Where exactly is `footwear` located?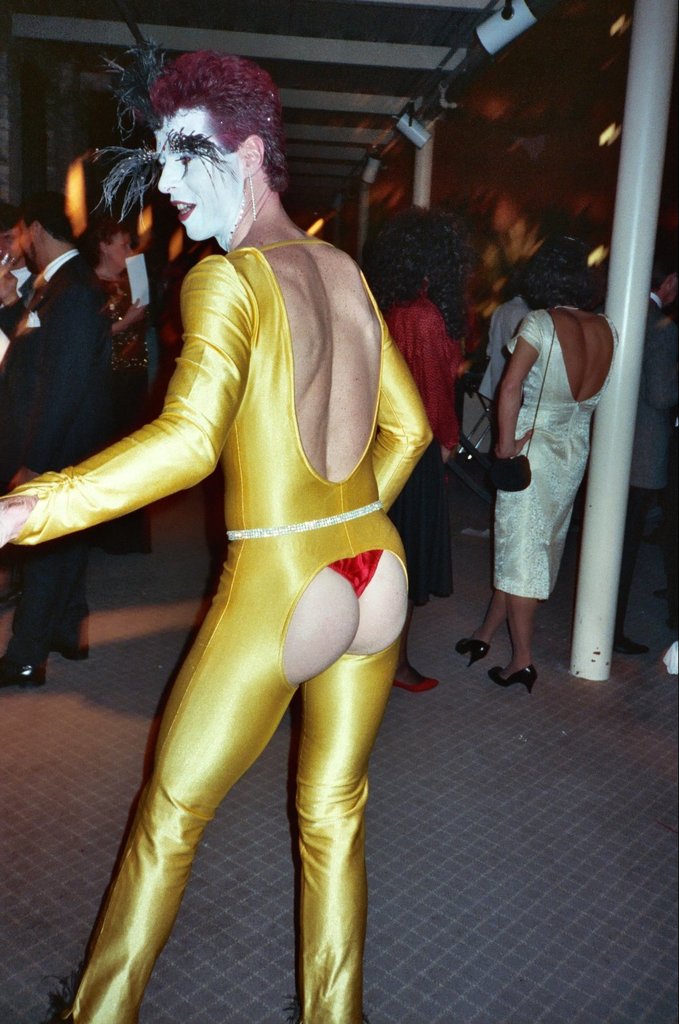
Its bounding box is (x1=487, y1=667, x2=532, y2=690).
